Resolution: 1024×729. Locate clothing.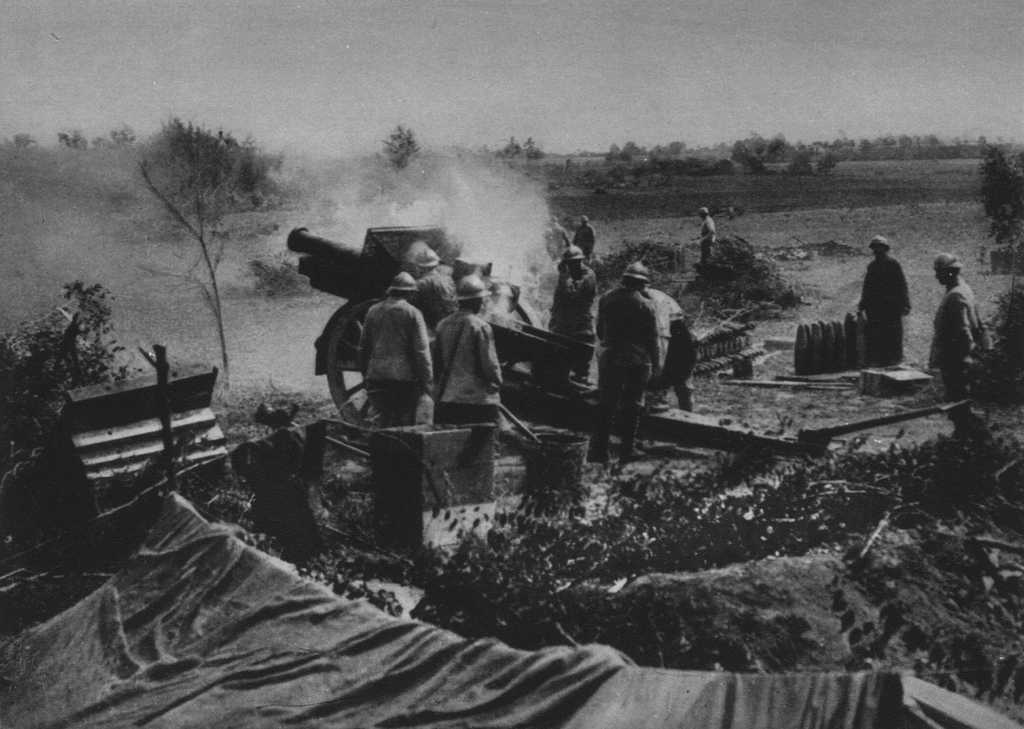
bbox=(853, 257, 902, 370).
